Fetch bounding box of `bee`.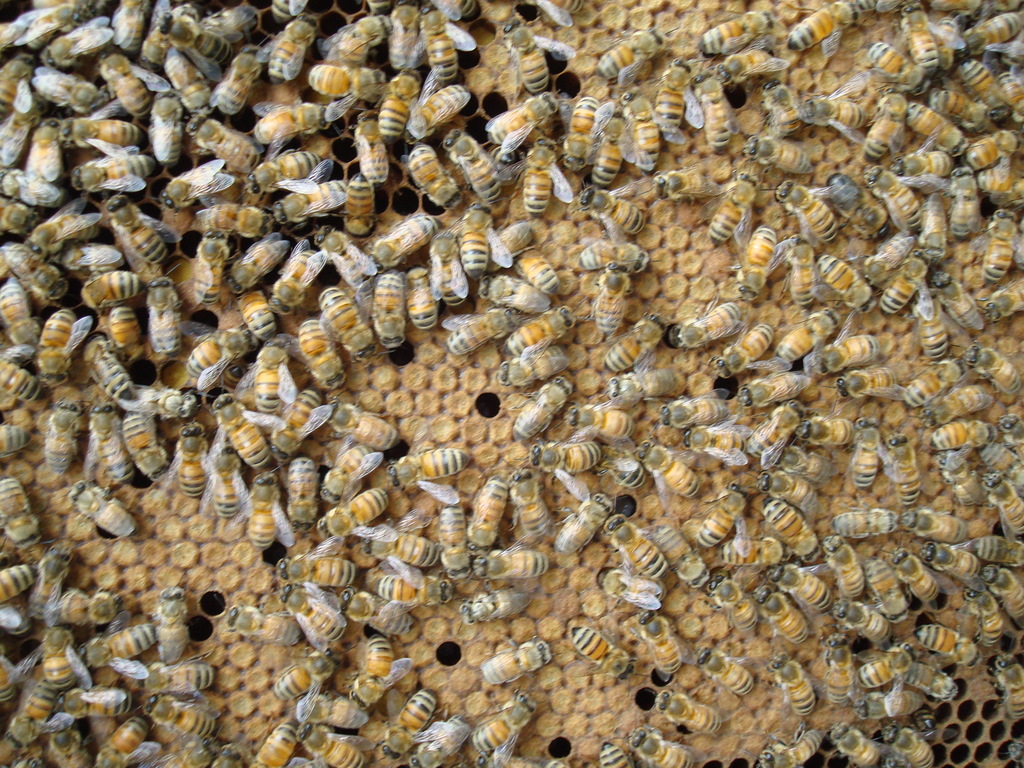
Bbox: [x1=896, y1=138, x2=959, y2=180].
